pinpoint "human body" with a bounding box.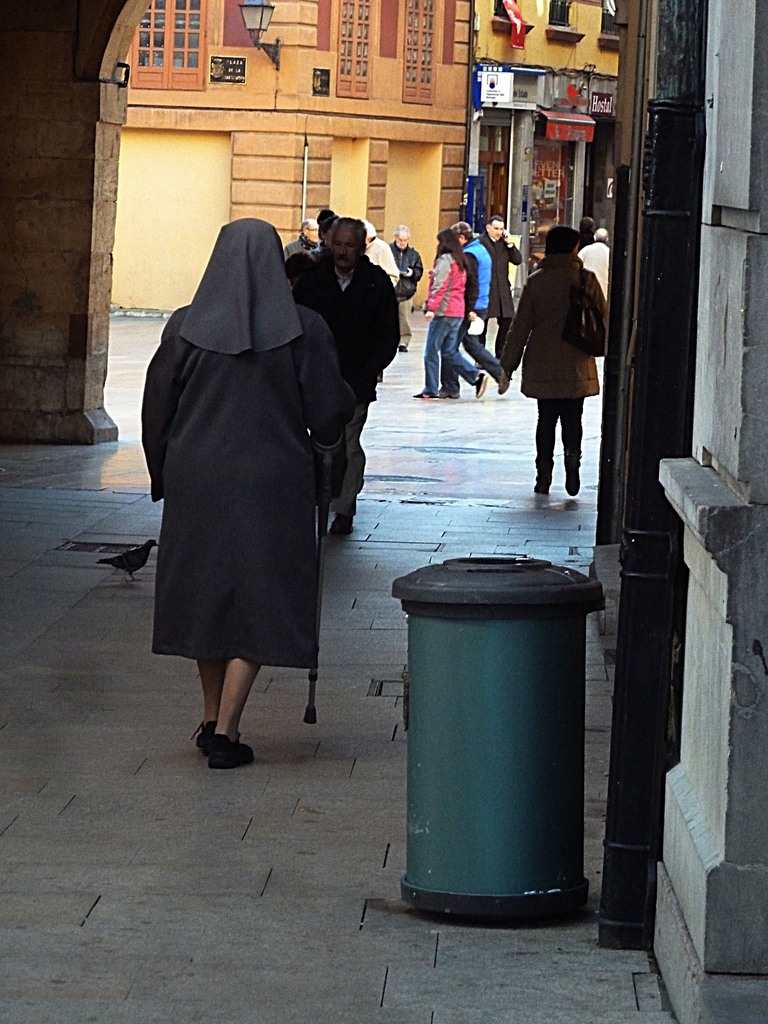
pyautogui.locateOnScreen(294, 212, 408, 543).
